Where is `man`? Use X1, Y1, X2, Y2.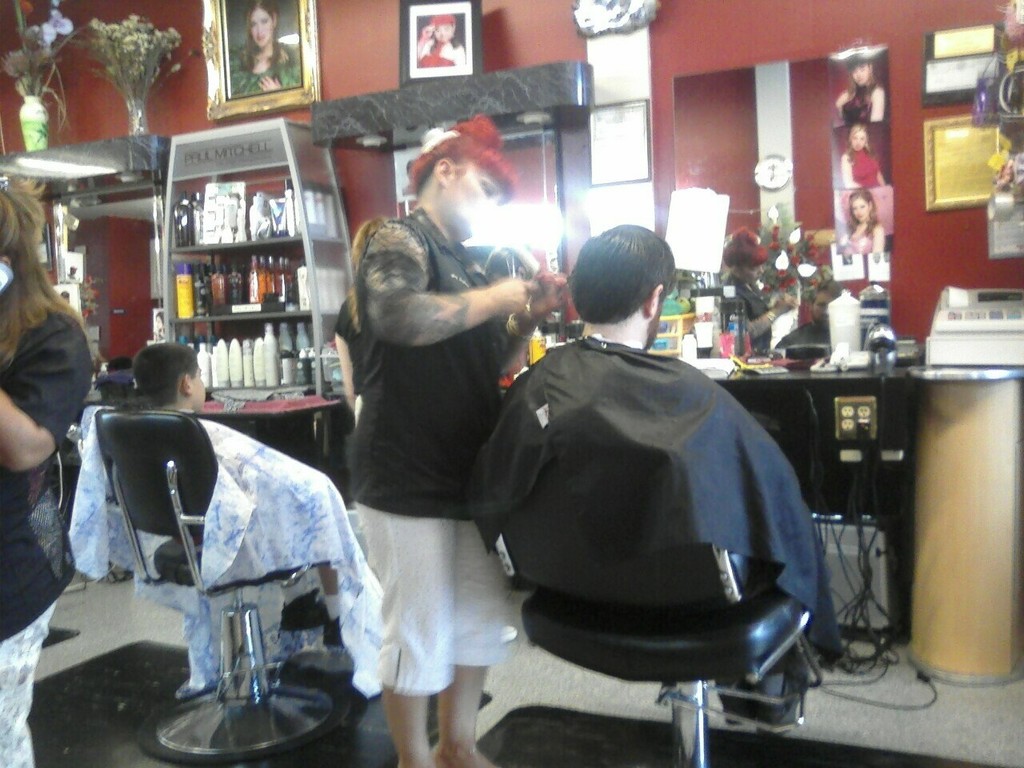
458, 246, 843, 741.
